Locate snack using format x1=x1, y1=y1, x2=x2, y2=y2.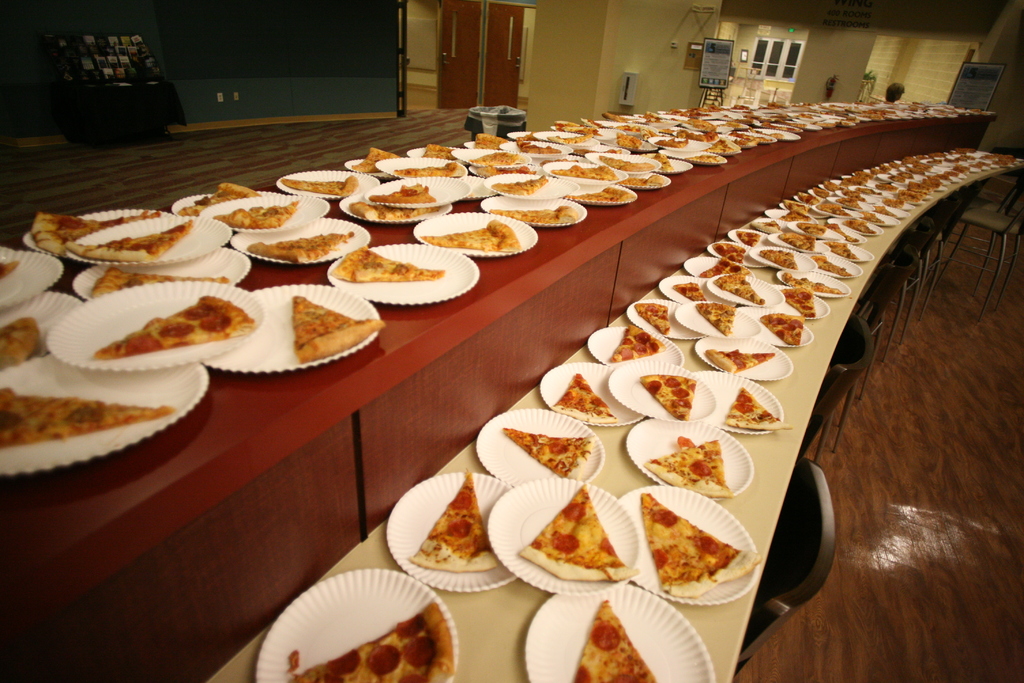
x1=575, y1=598, x2=656, y2=682.
